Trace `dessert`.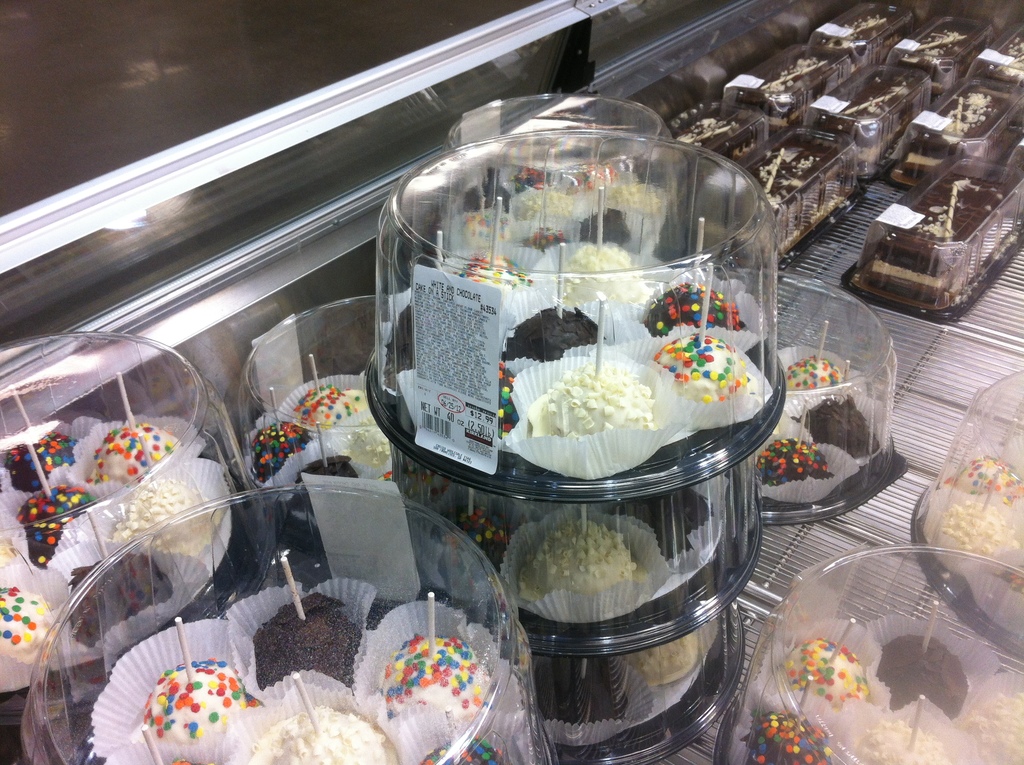
Traced to l=861, t=158, r=1023, b=312.
